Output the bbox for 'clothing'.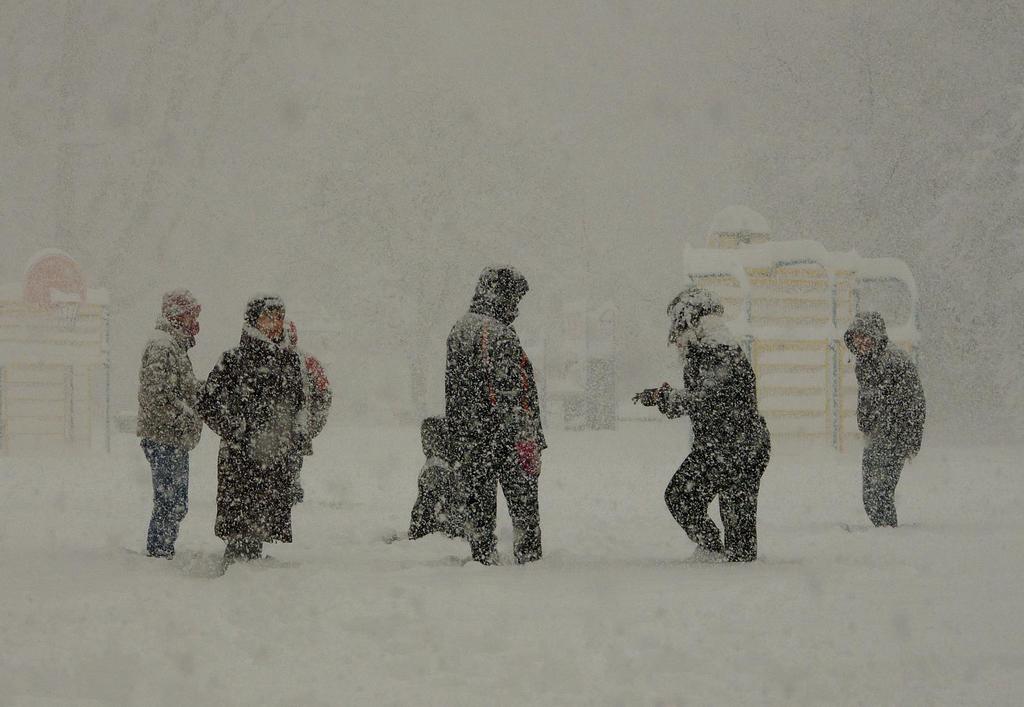
BBox(409, 419, 467, 541).
